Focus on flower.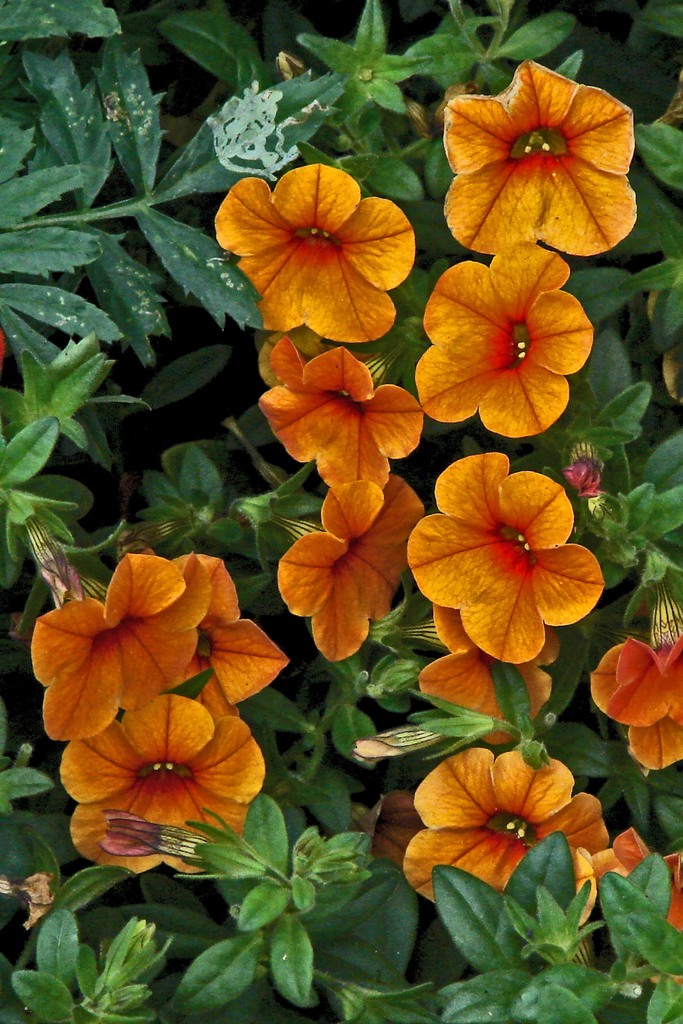
Focused at BBox(27, 554, 218, 745).
